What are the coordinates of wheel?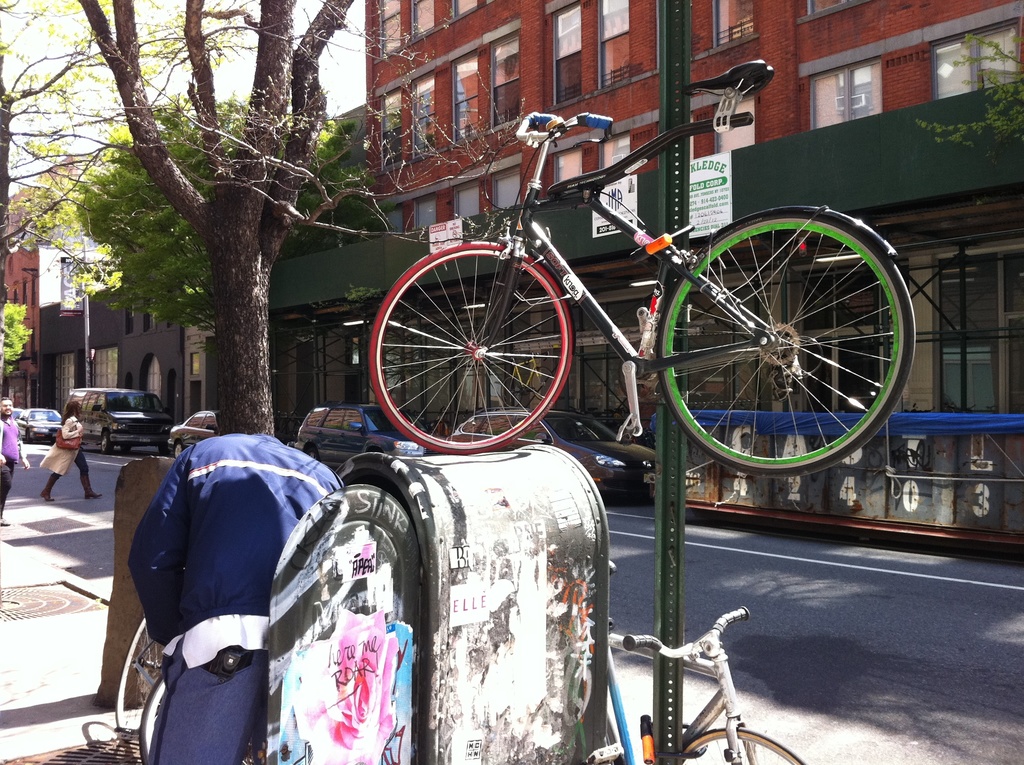
(307,447,320,462).
